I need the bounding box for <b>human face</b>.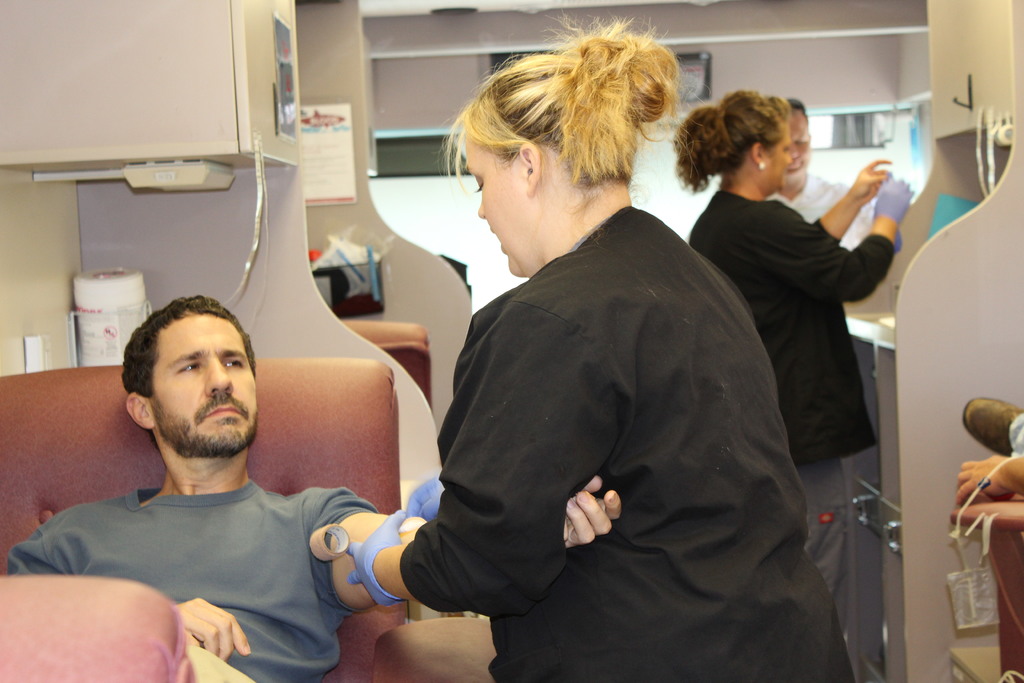
Here it is: [768, 128, 790, 197].
